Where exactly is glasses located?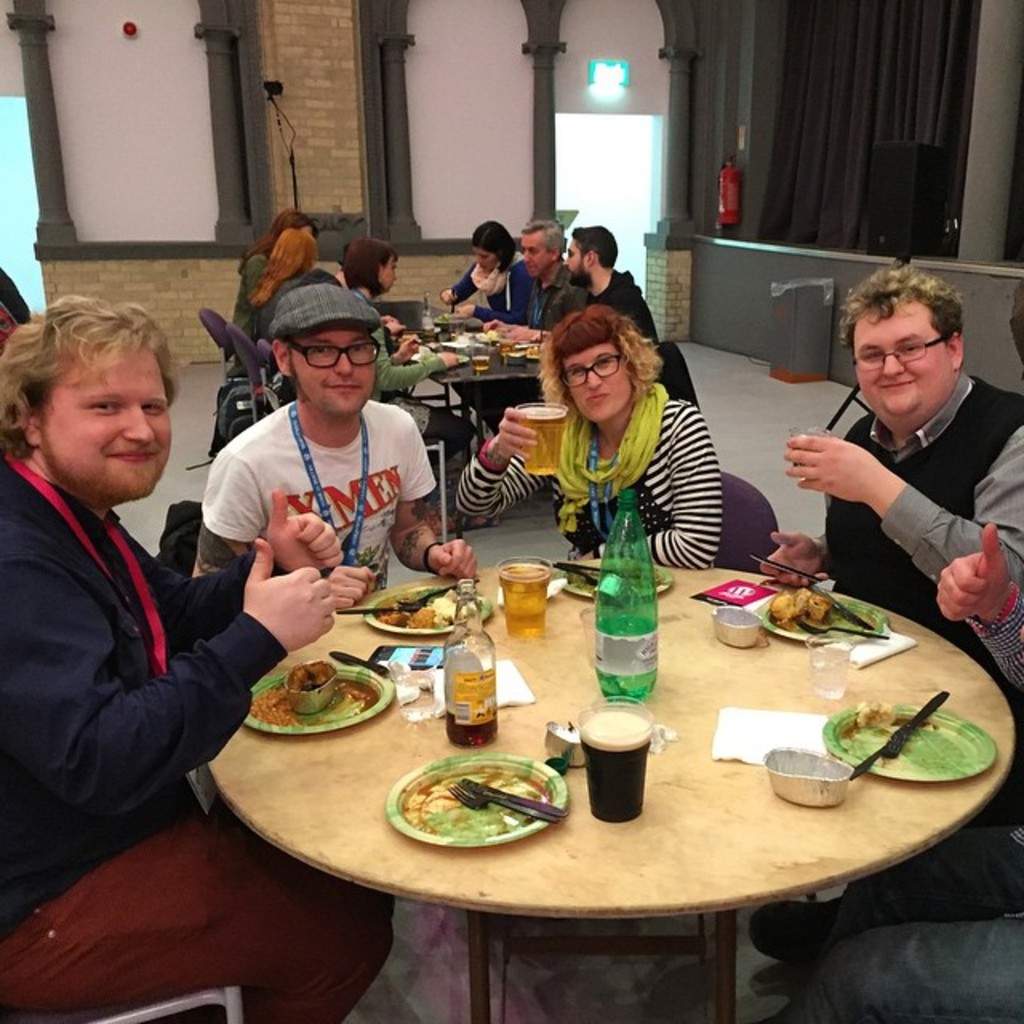
Its bounding box is x1=557, y1=352, x2=619, y2=390.
